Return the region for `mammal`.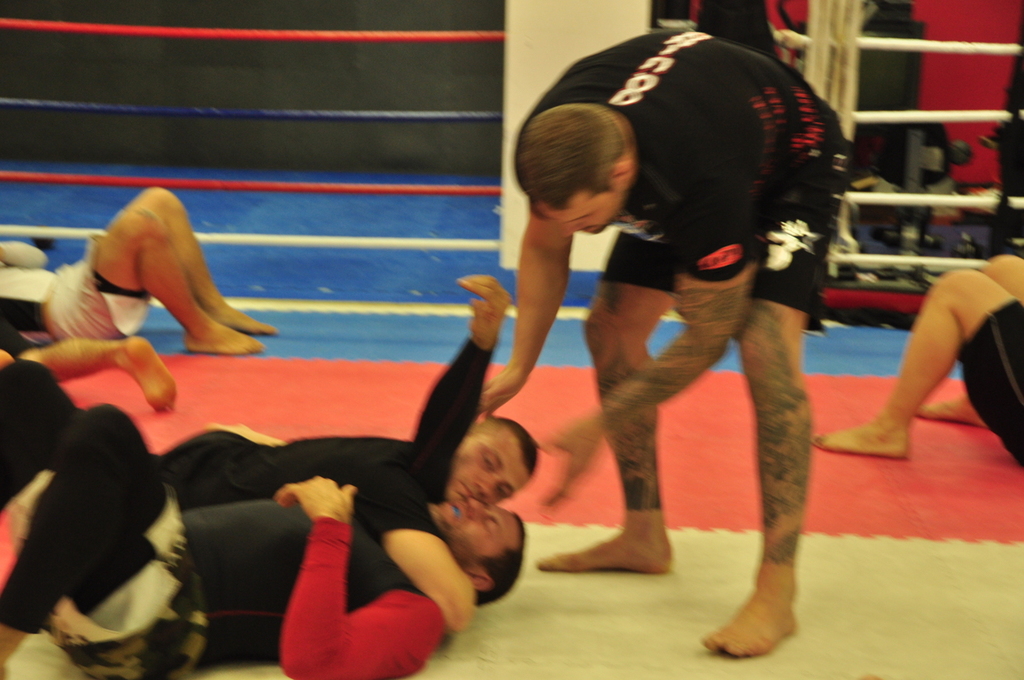
(510, 0, 849, 668).
